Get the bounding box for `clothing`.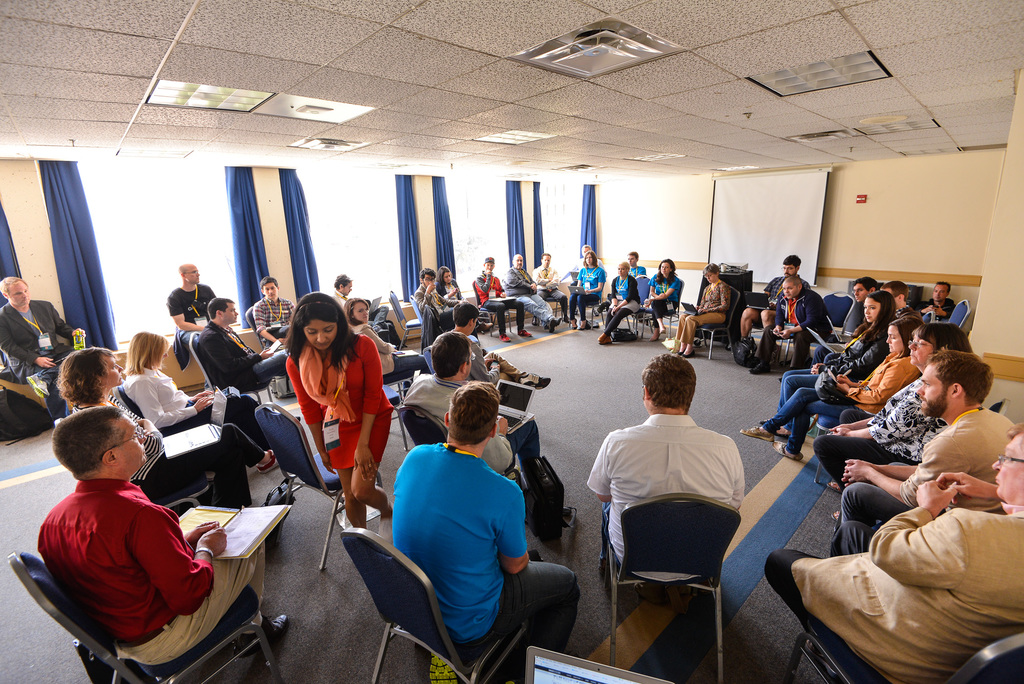
detection(560, 245, 605, 284).
